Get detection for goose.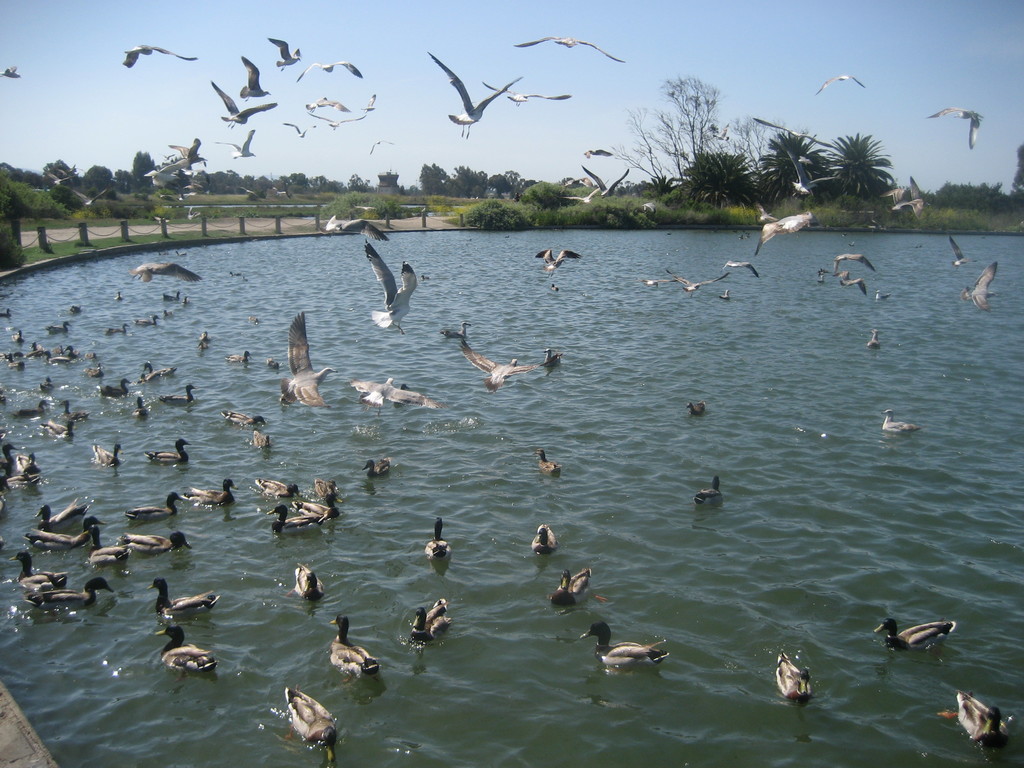
Detection: (left=279, top=307, right=340, bottom=408).
